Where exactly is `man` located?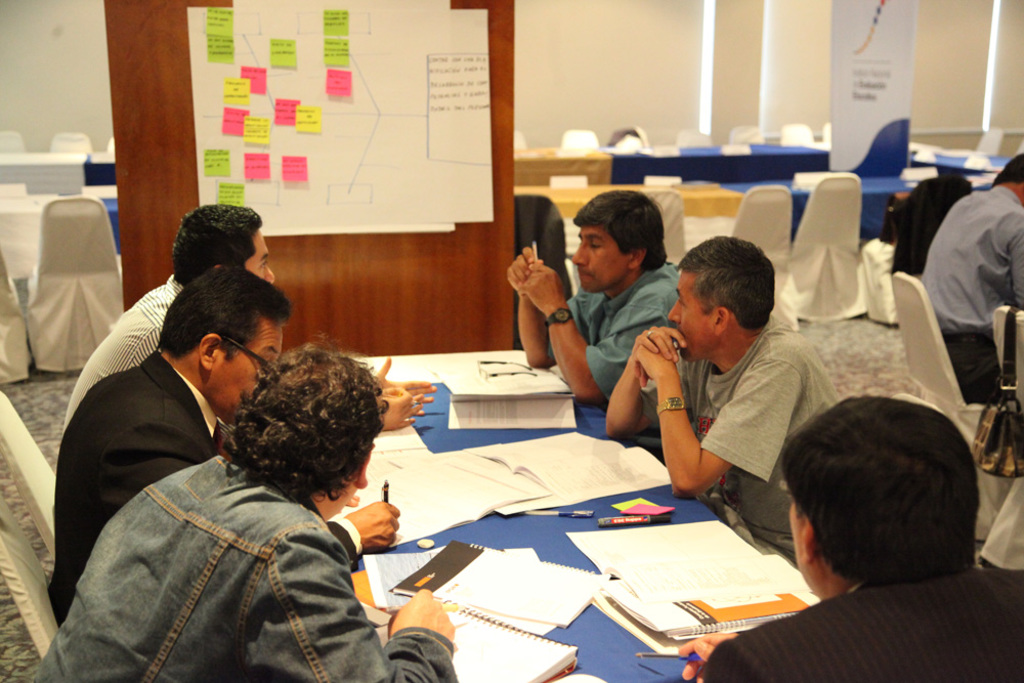
Its bounding box is pyautogui.locateOnScreen(920, 150, 1023, 407).
